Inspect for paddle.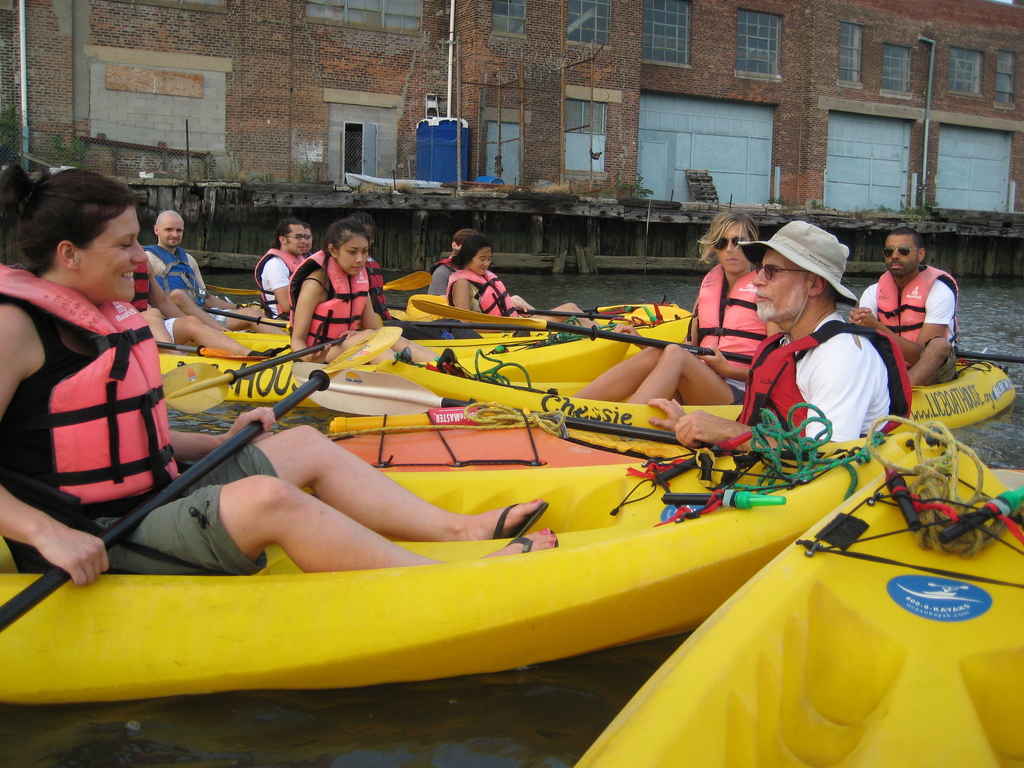
Inspection: [x1=266, y1=271, x2=432, y2=309].
